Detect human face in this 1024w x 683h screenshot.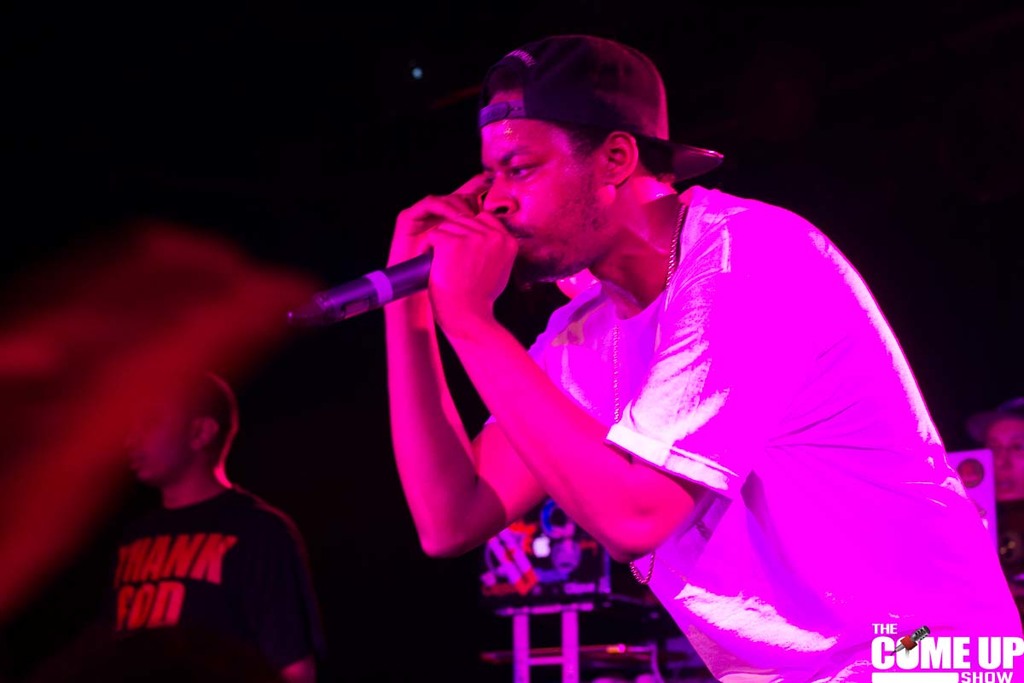
Detection: {"x1": 481, "y1": 82, "x2": 612, "y2": 283}.
